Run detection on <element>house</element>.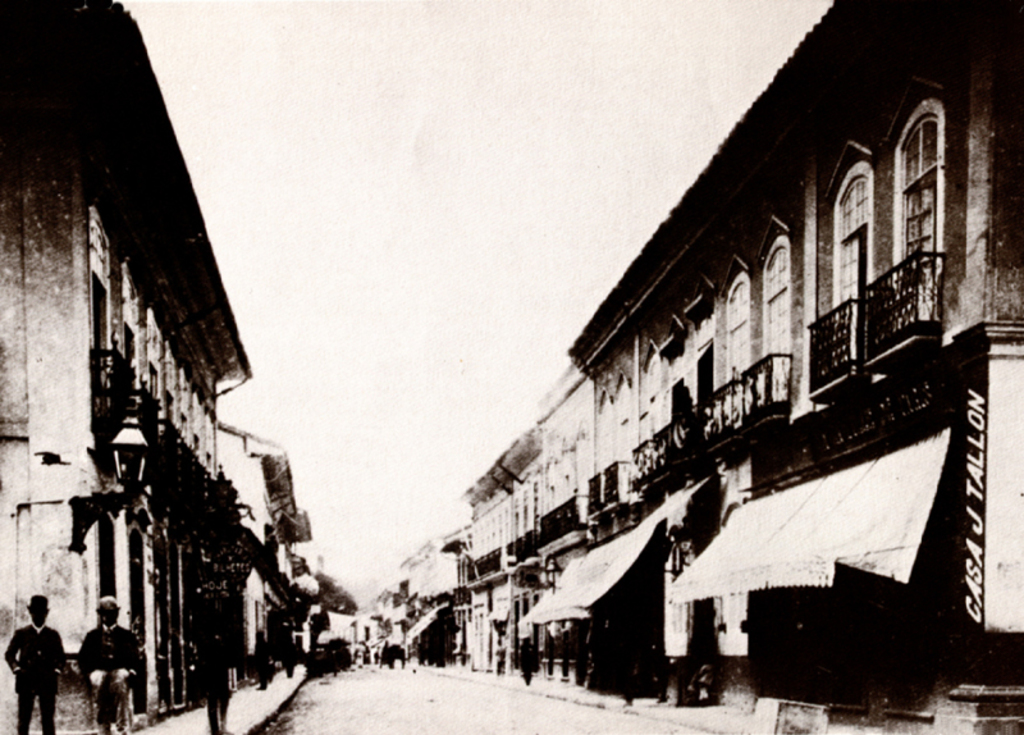
Result: Rect(570, 328, 640, 677).
